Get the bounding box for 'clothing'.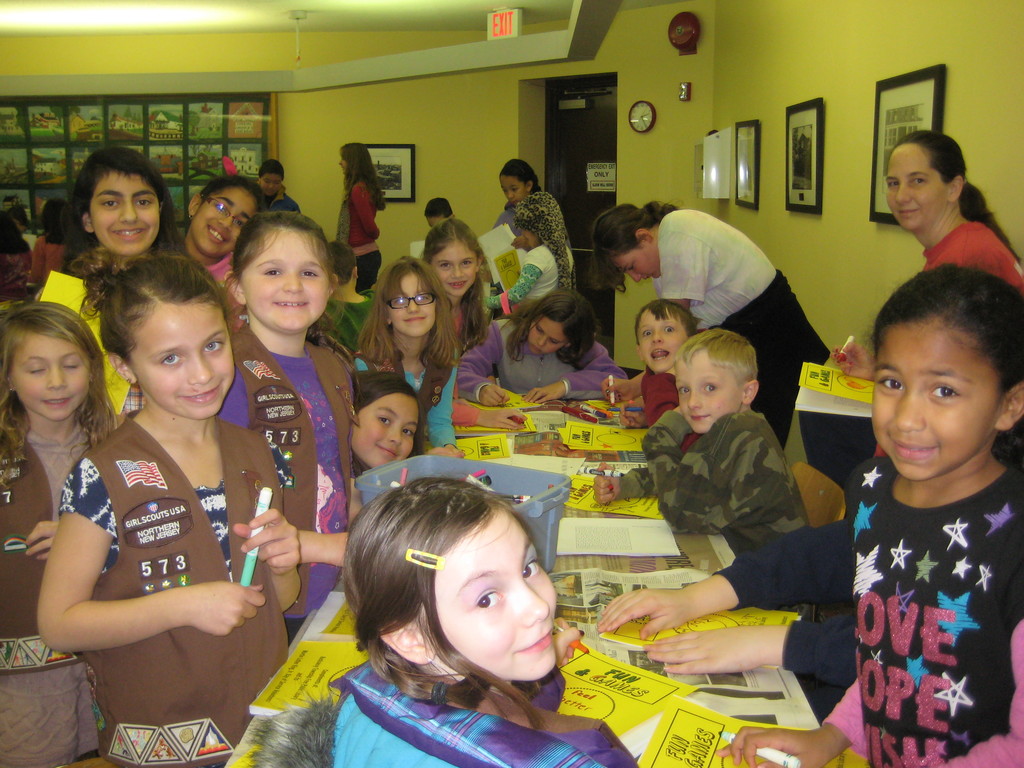
(x1=254, y1=183, x2=299, y2=211).
